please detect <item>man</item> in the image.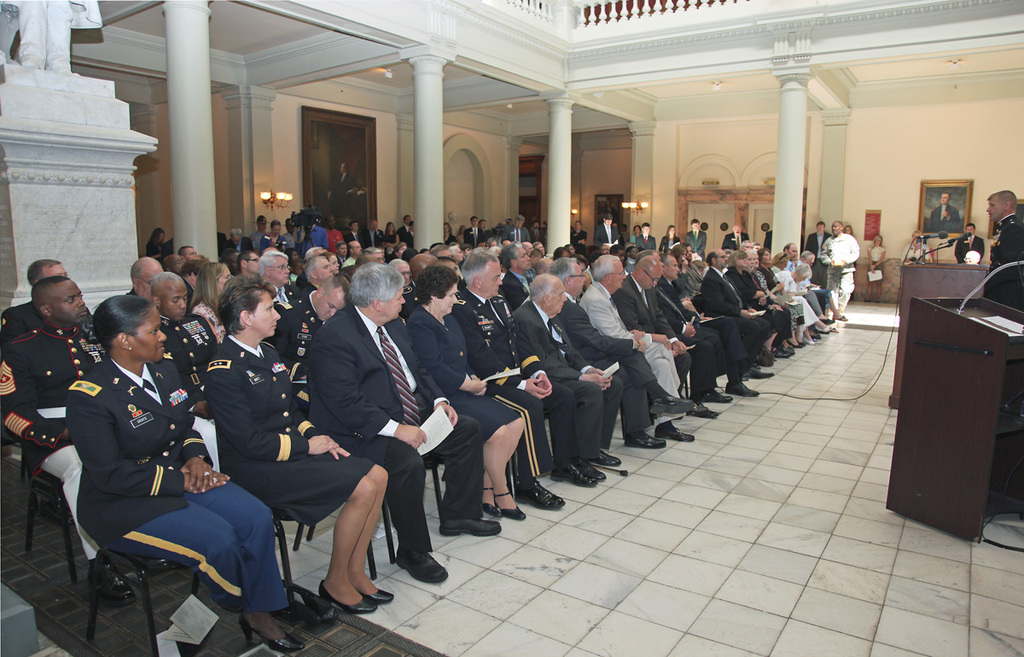
[left=427, top=243, right=451, bottom=258].
